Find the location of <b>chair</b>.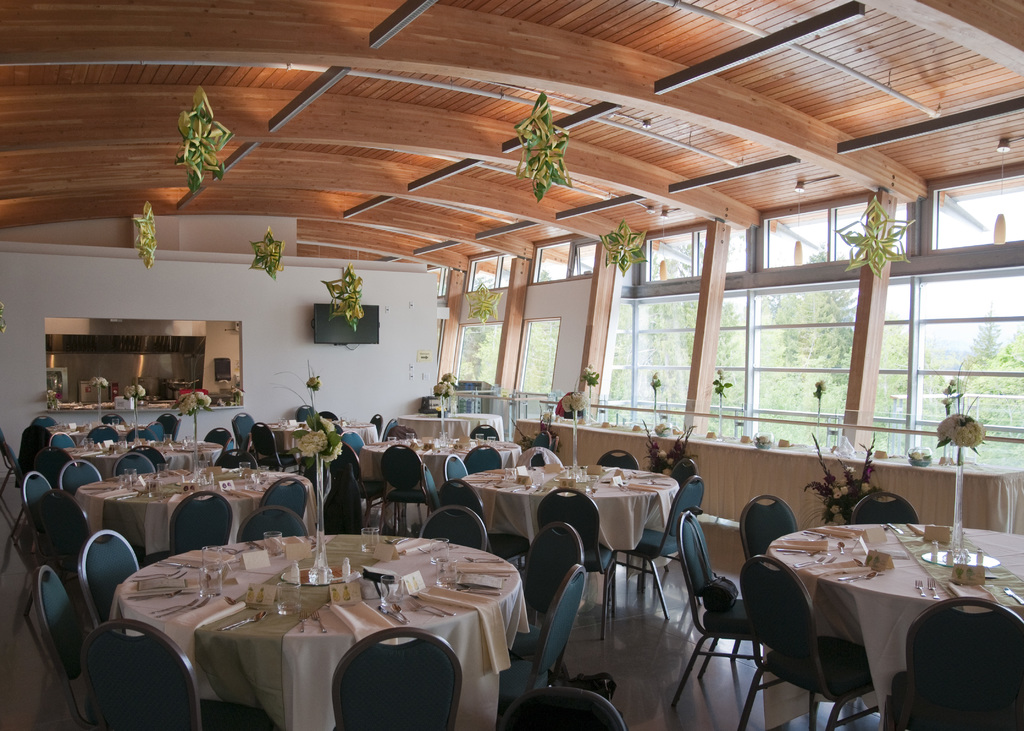
Location: {"left": 154, "top": 415, "right": 185, "bottom": 433}.
